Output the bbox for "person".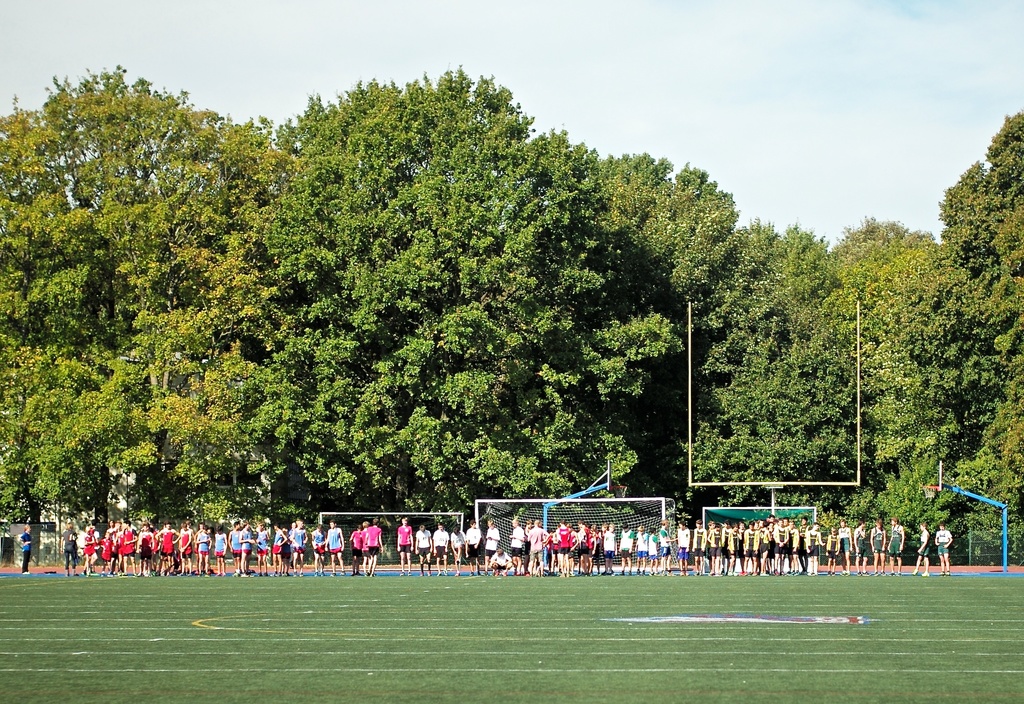
365 519 383 575.
